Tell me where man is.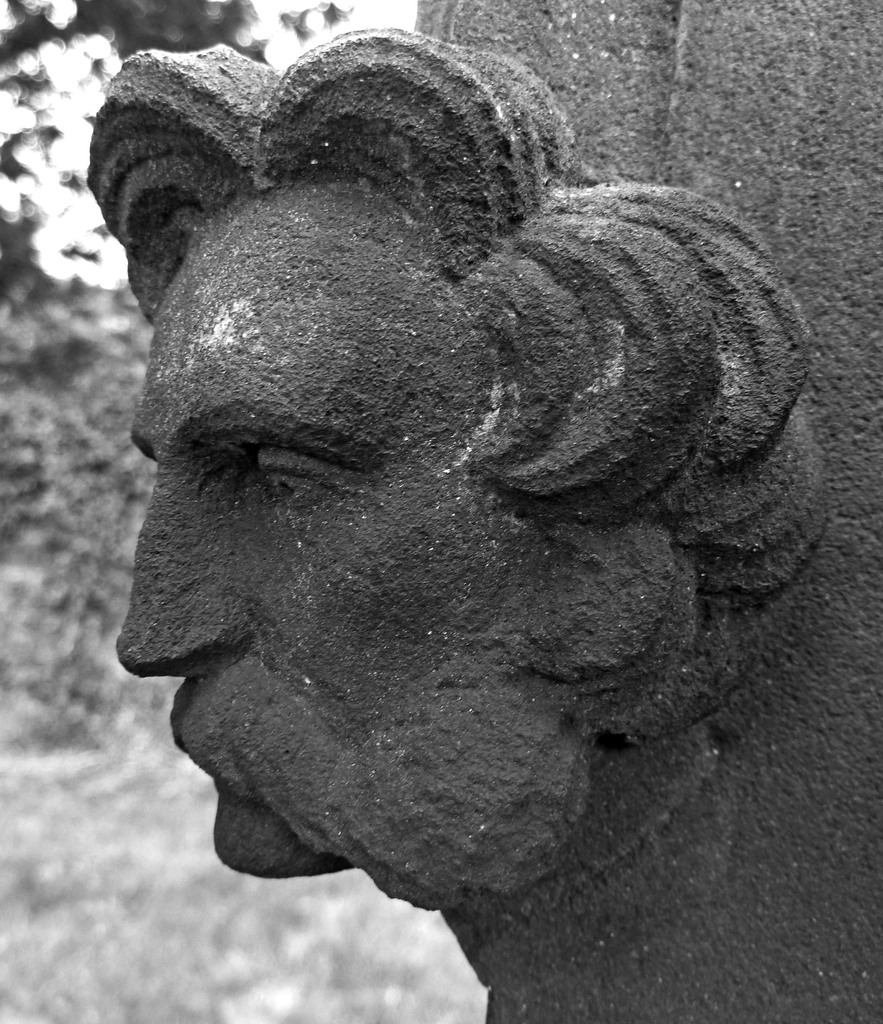
man is at l=97, t=44, r=829, b=883.
